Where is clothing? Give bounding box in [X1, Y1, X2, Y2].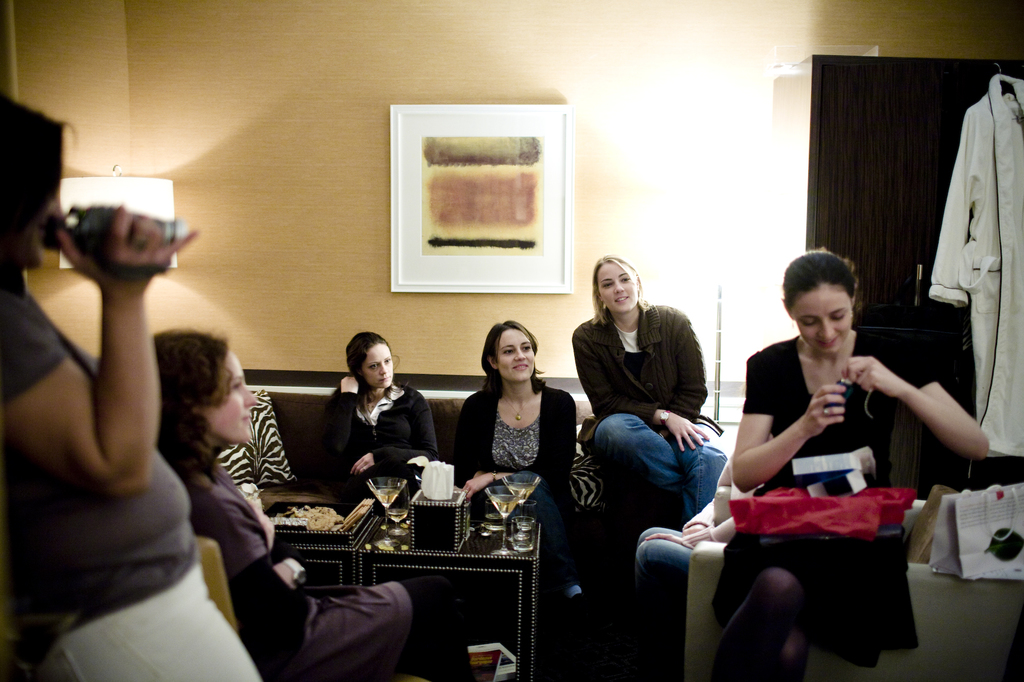
[0, 282, 259, 681].
